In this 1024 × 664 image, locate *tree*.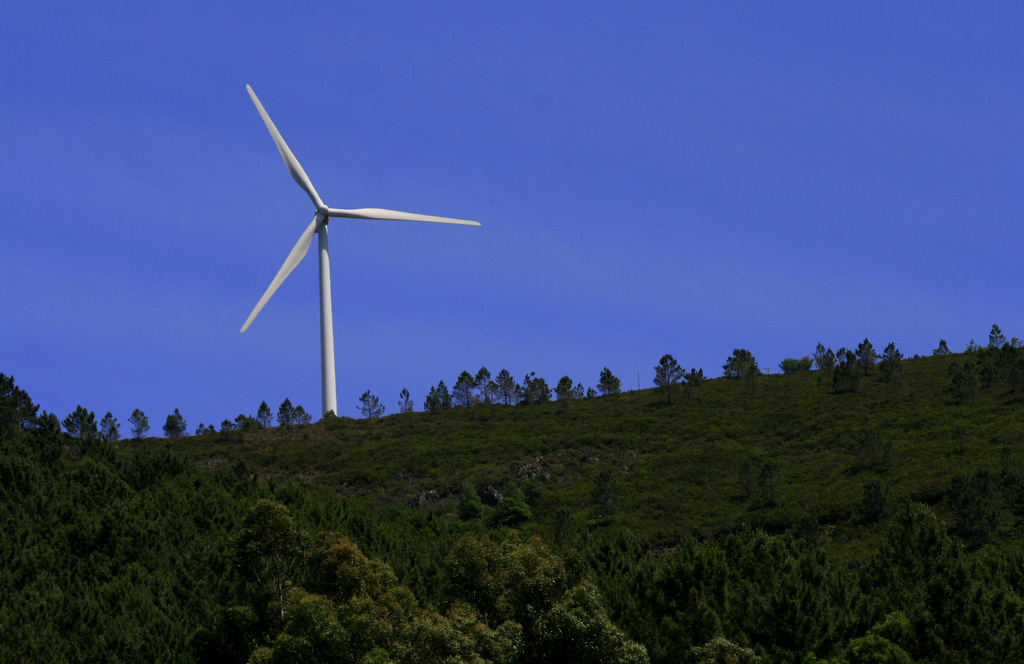
Bounding box: detection(656, 349, 684, 405).
